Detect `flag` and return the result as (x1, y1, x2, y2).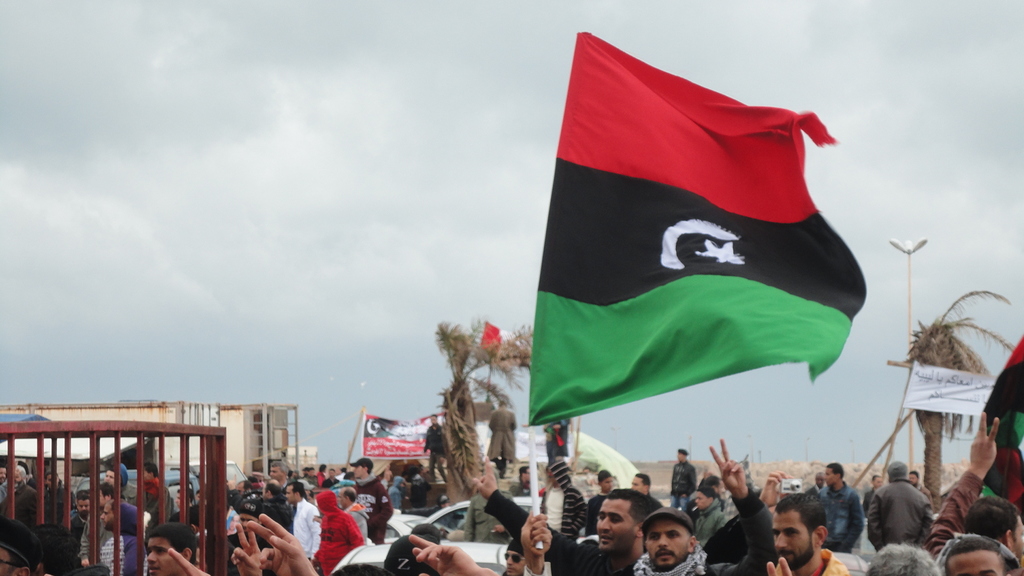
(527, 28, 868, 430).
